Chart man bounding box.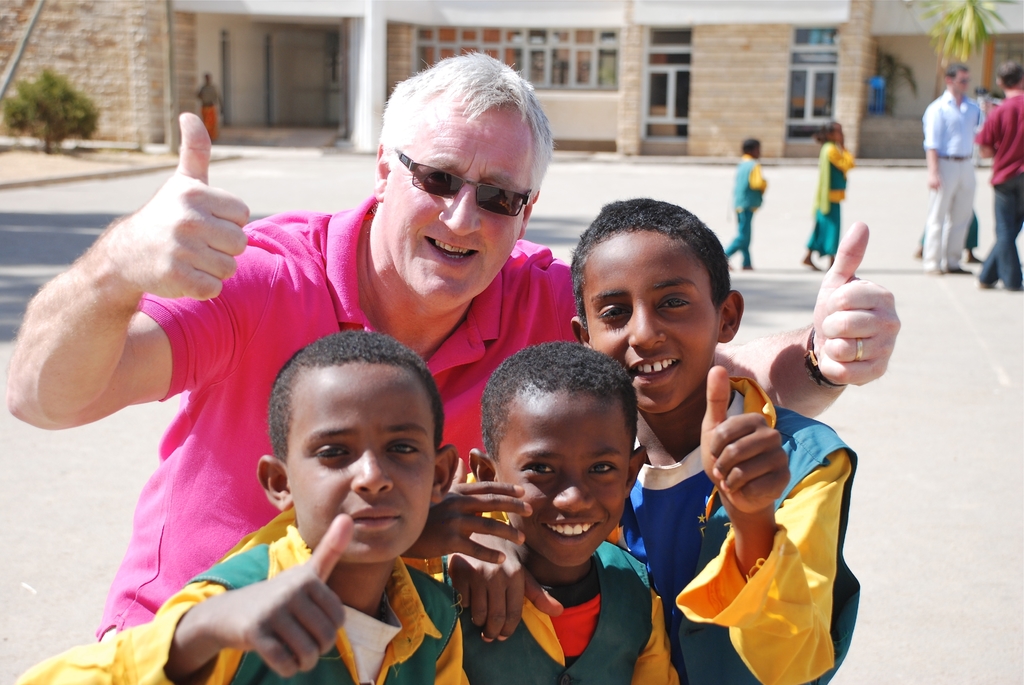
Charted: <bbox>3, 46, 900, 638</bbox>.
